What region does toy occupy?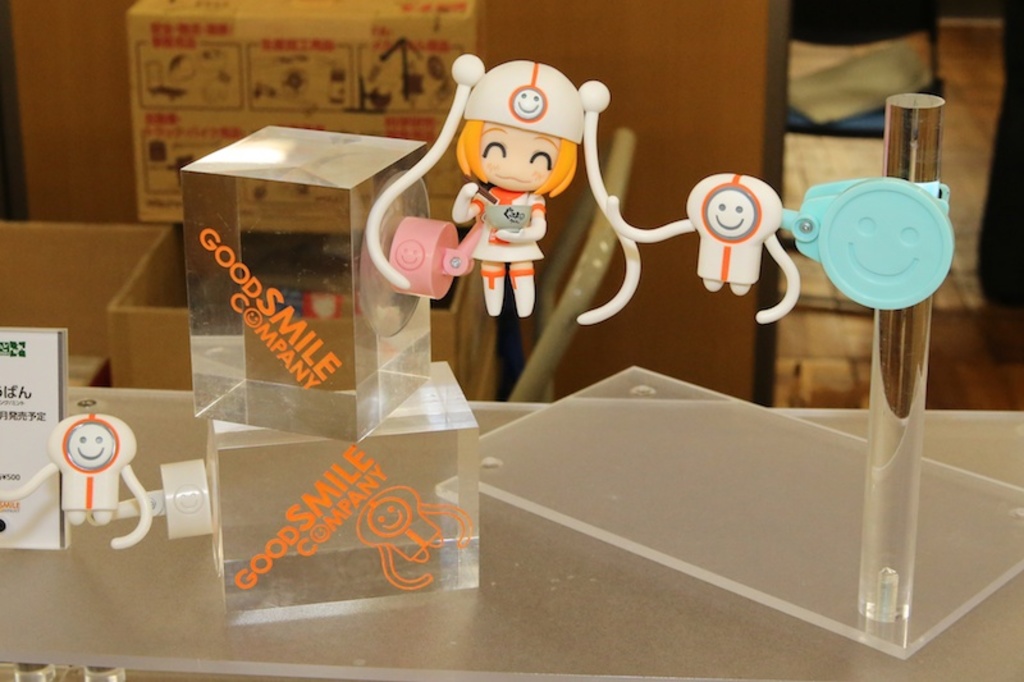
select_region(355, 488, 474, 591).
